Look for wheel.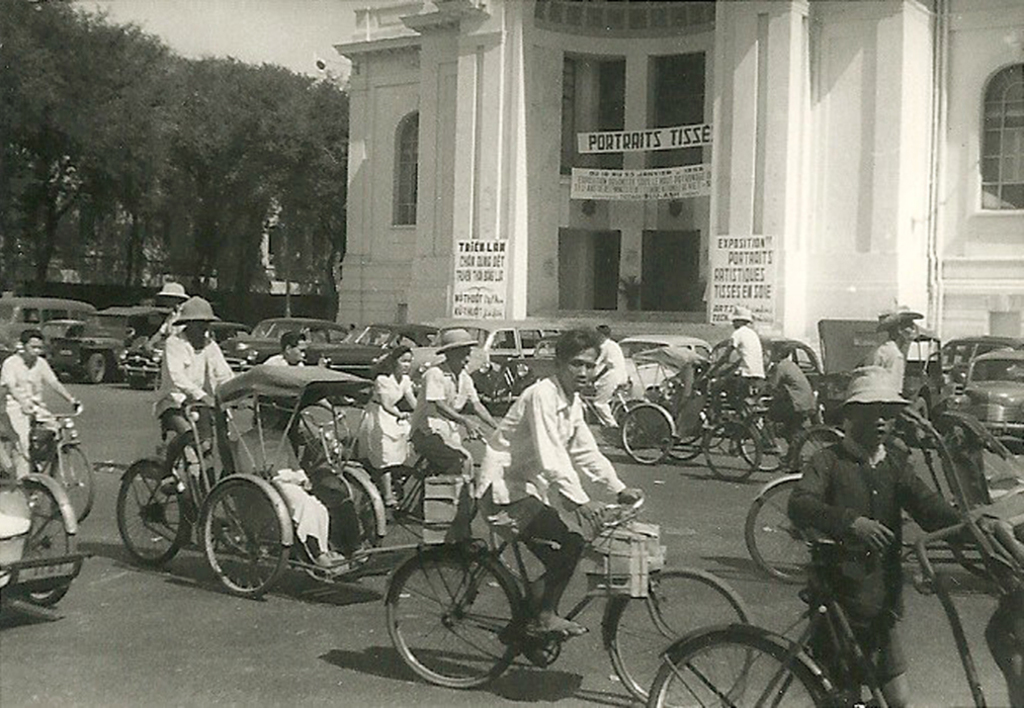
Found: box(50, 439, 98, 520).
